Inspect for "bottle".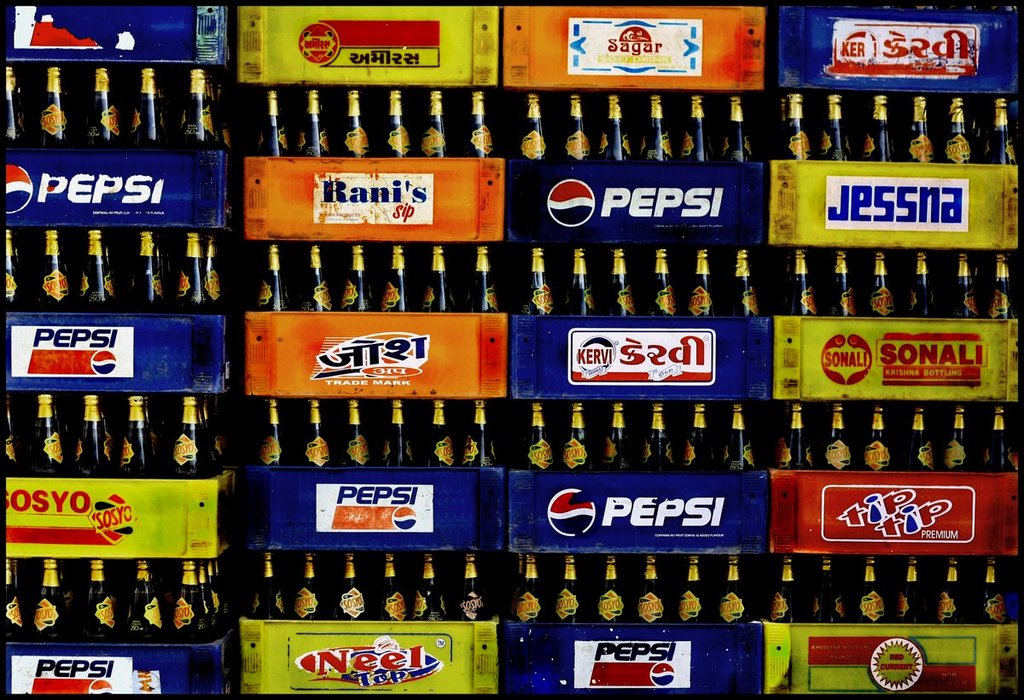
Inspection: bbox=[375, 548, 412, 624].
